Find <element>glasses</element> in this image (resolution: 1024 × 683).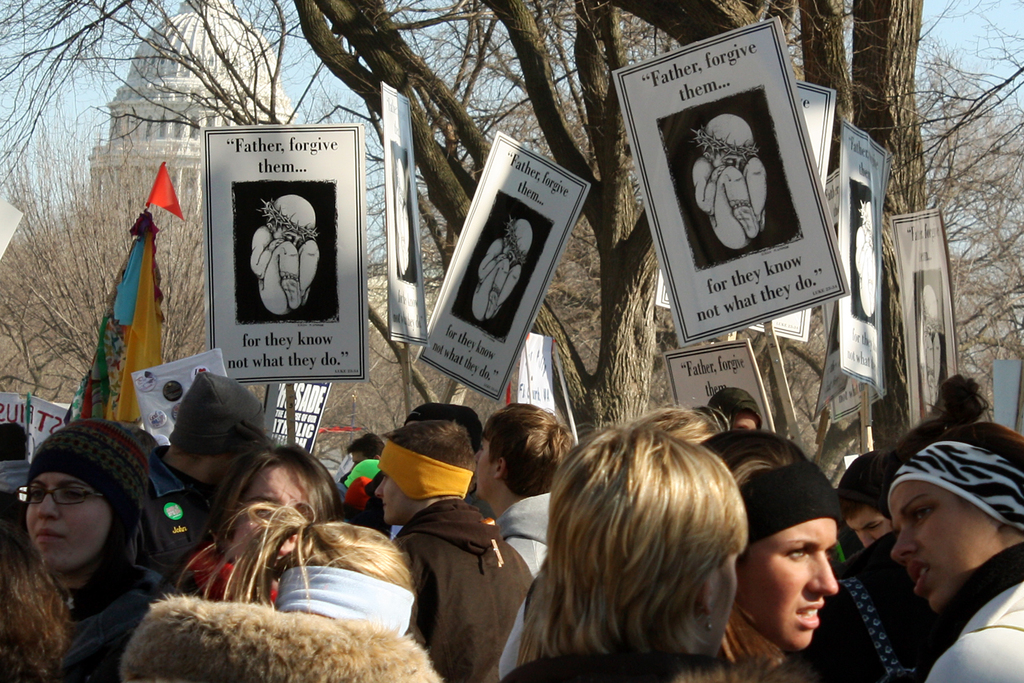
[13, 482, 108, 508].
